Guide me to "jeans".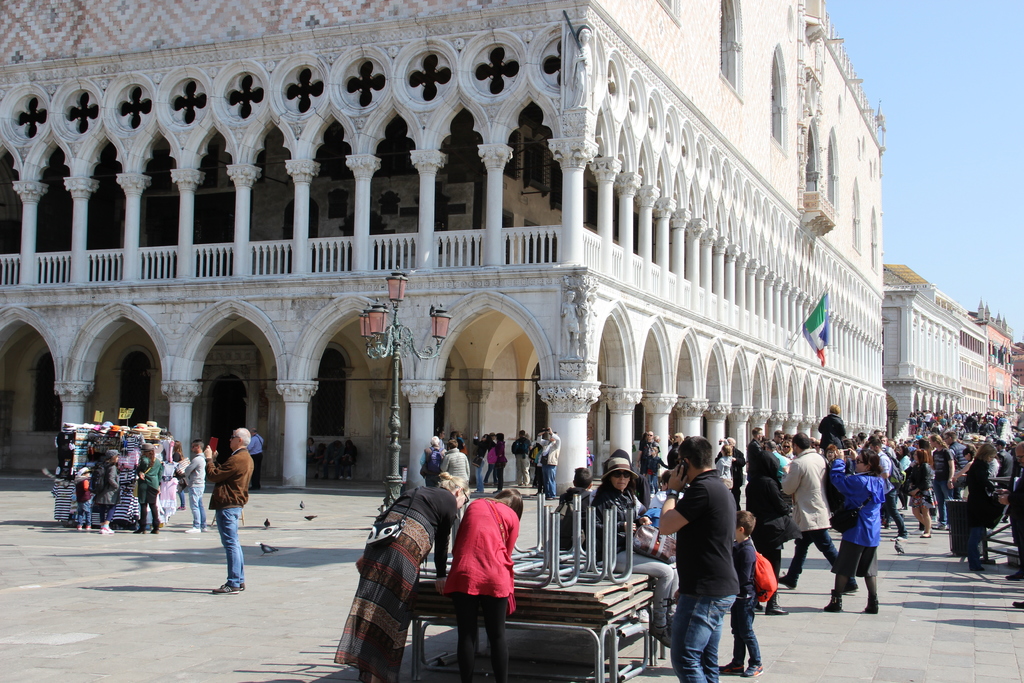
Guidance: bbox(838, 539, 885, 613).
